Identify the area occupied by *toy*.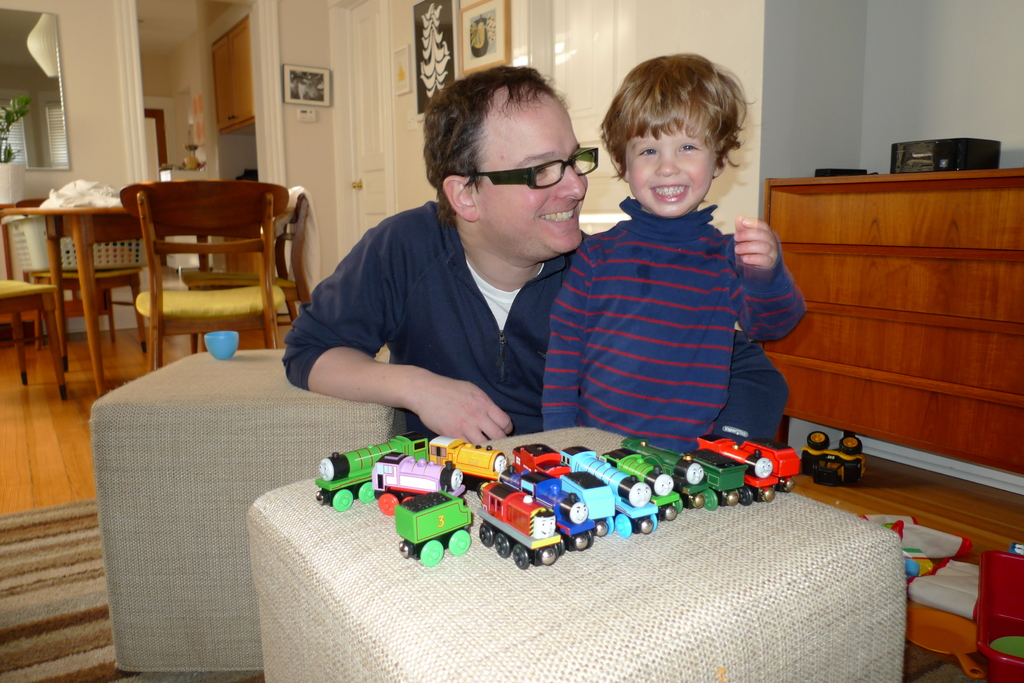
Area: {"left": 739, "top": 437, "right": 800, "bottom": 492}.
